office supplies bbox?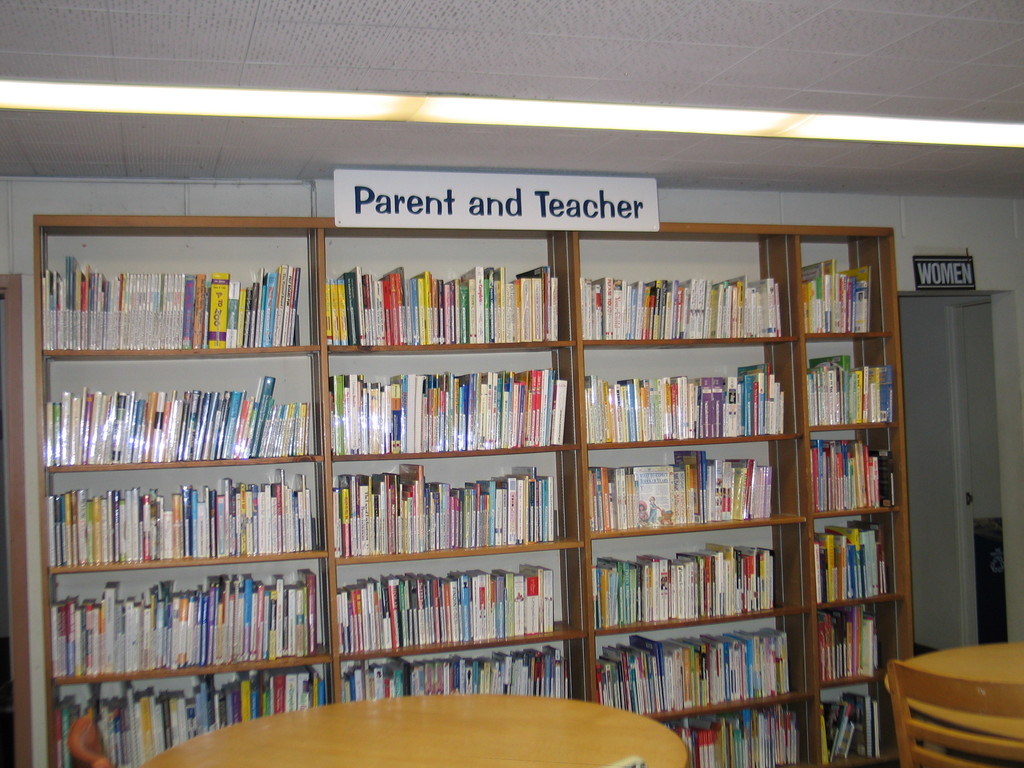
locate(150, 696, 691, 764)
